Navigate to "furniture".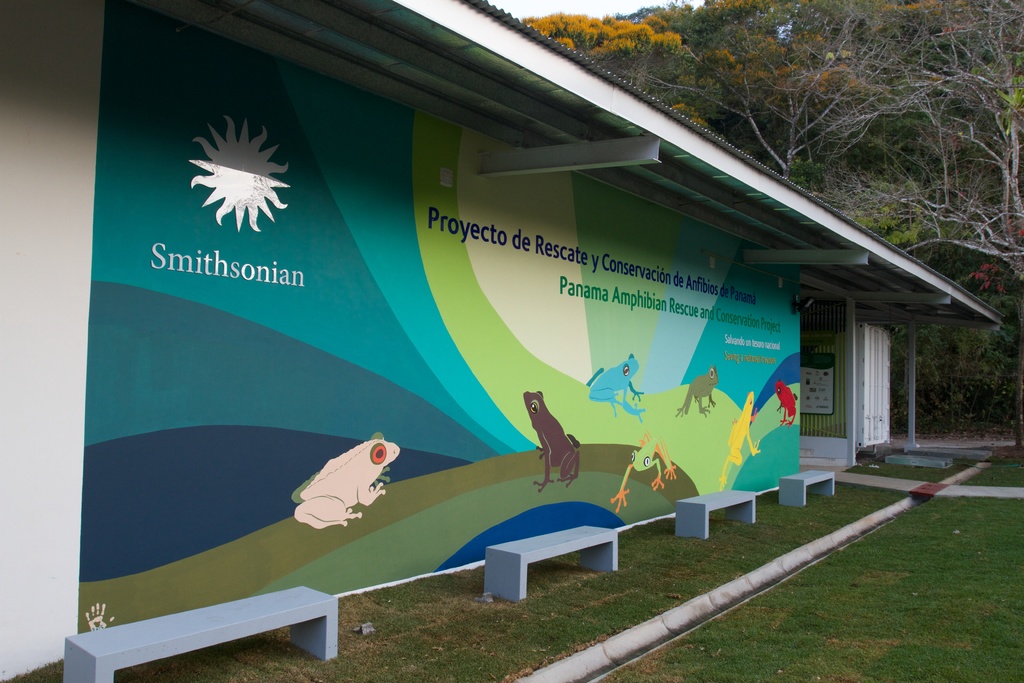
Navigation target: rect(484, 525, 620, 604).
